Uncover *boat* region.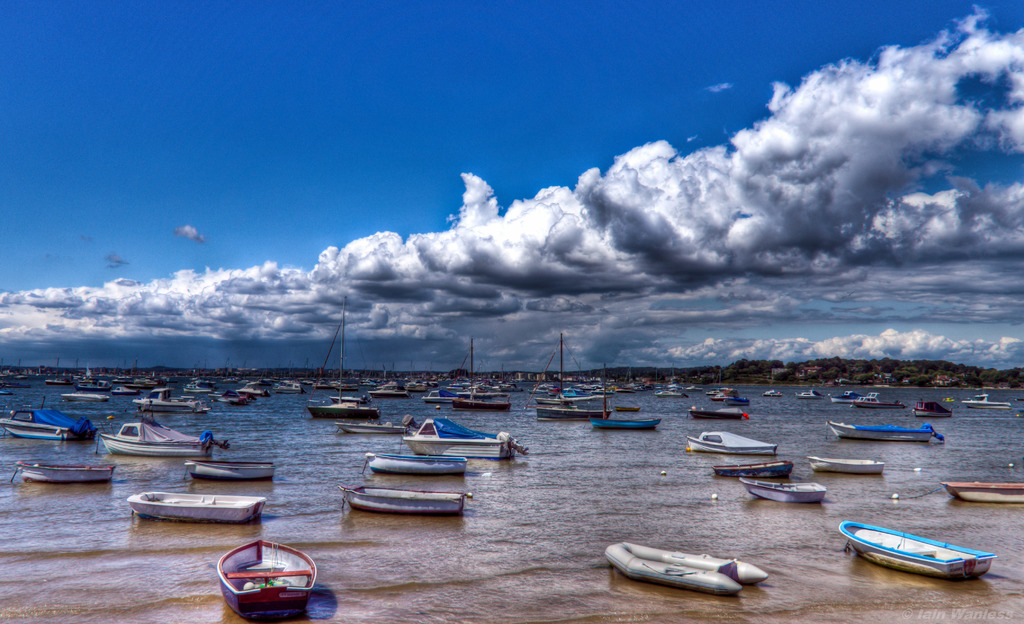
Uncovered: rect(212, 390, 243, 407).
